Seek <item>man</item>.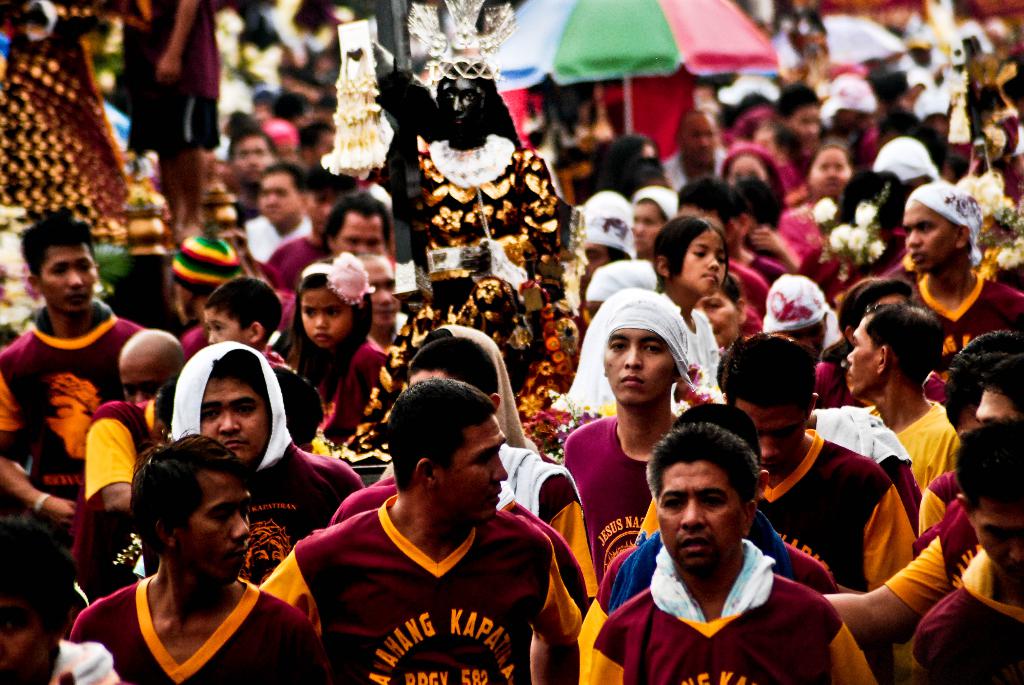
Rect(0, 212, 136, 526).
